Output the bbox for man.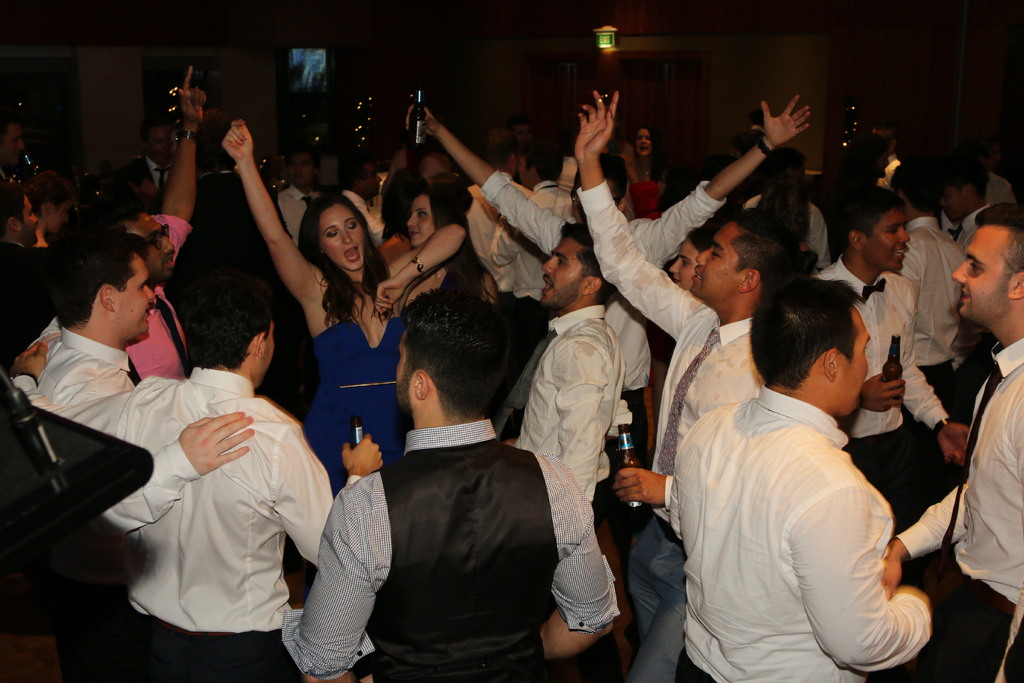
region(655, 274, 964, 682).
